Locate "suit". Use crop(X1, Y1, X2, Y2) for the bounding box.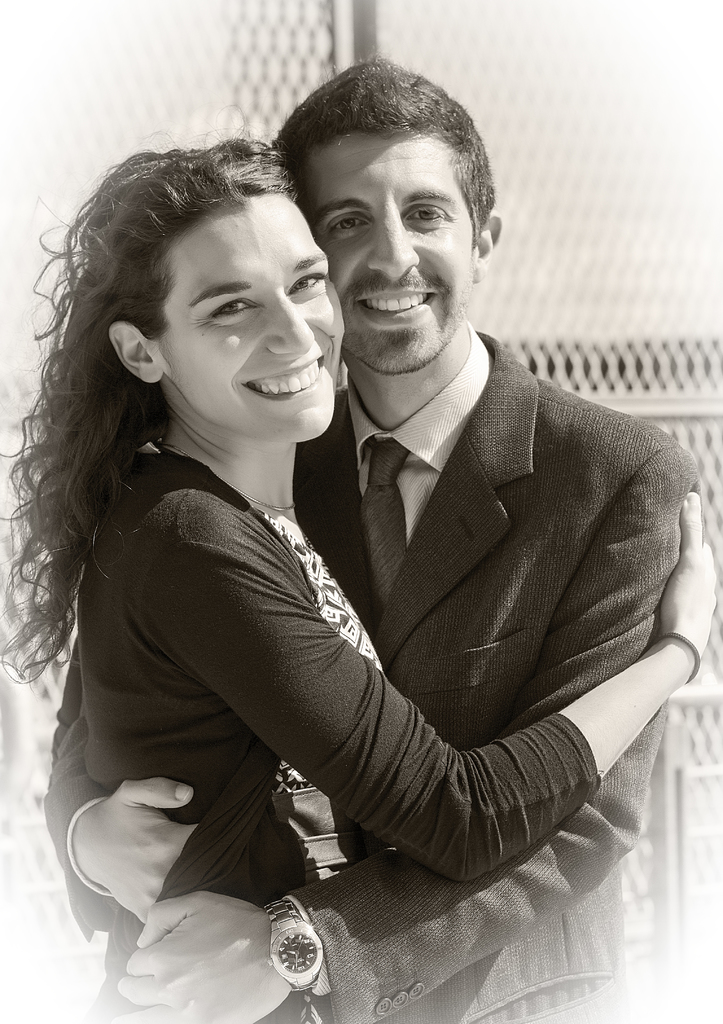
crop(43, 333, 710, 1014).
